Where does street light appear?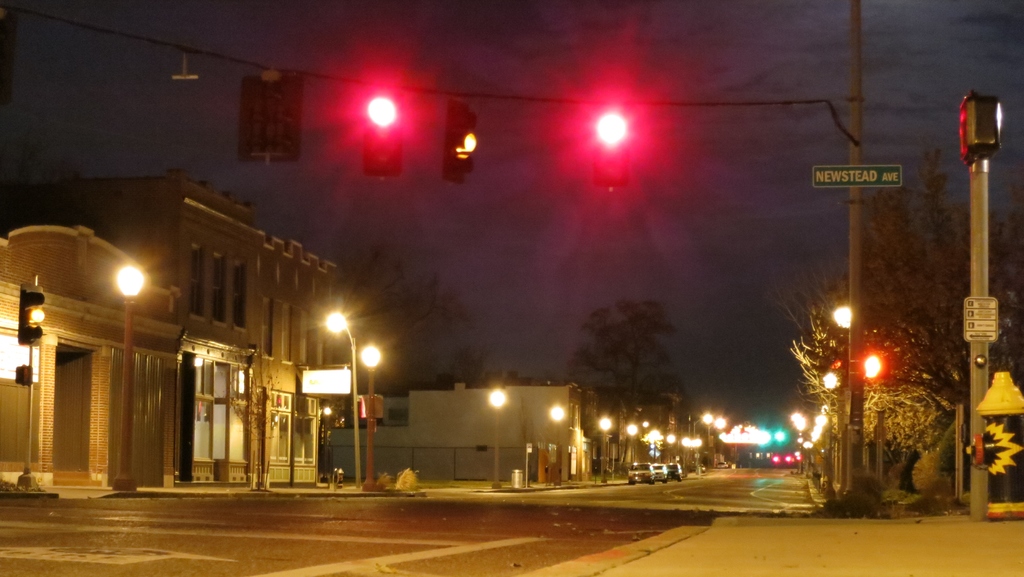
Appears at pyautogui.locateOnScreen(820, 366, 838, 497).
